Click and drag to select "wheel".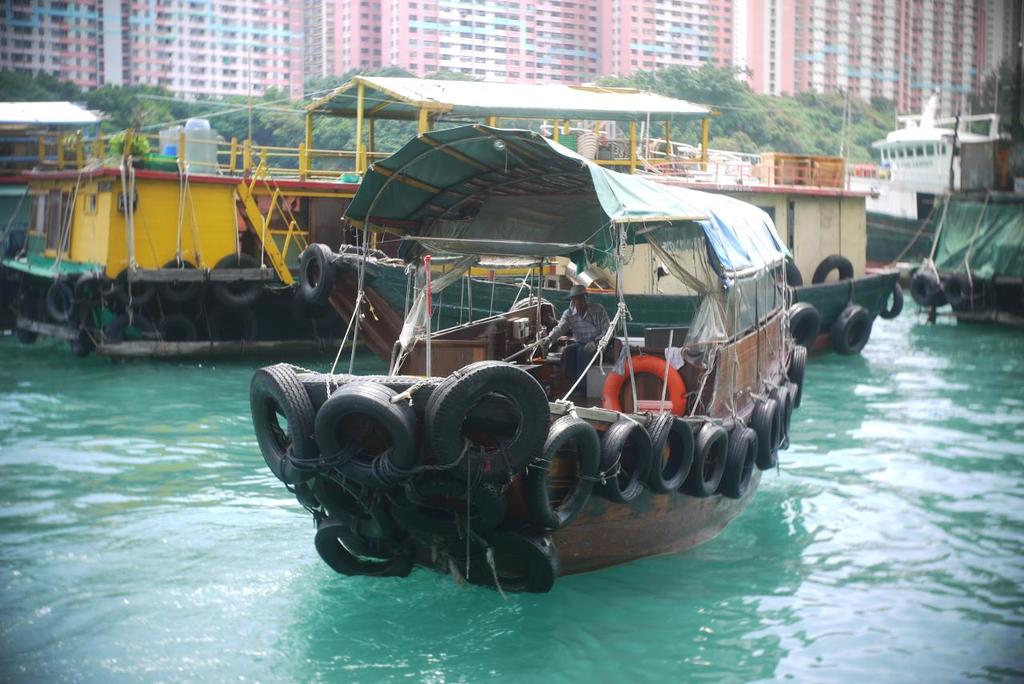
Selection: x1=751, y1=394, x2=782, y2=463.
